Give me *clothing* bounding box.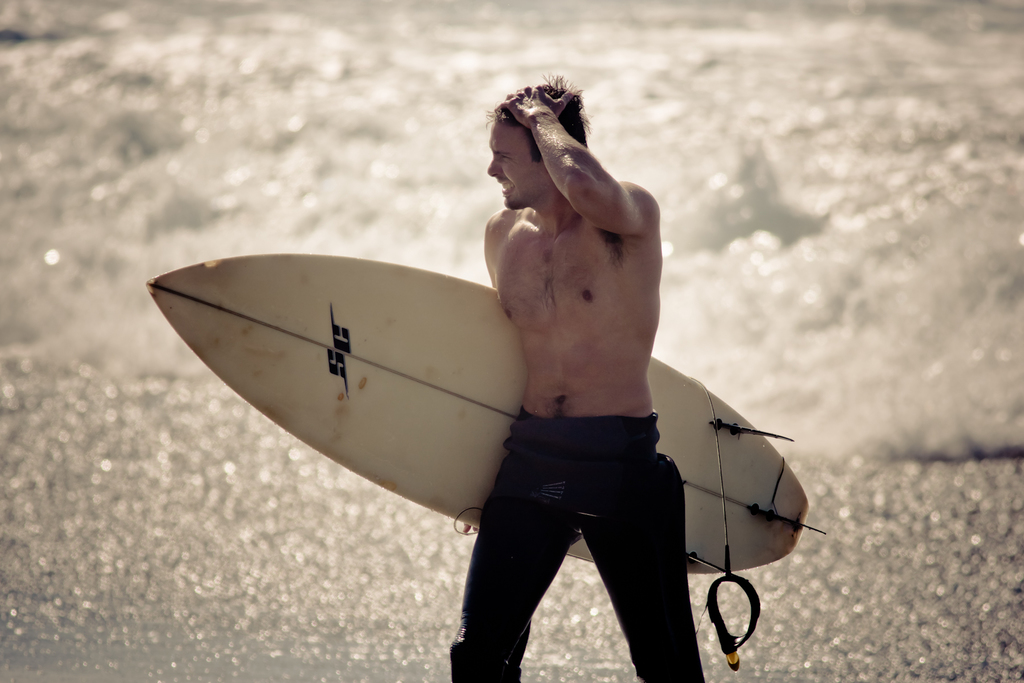
{"left": 436, "top": 400, "right": 714, "bottom": 682}.
